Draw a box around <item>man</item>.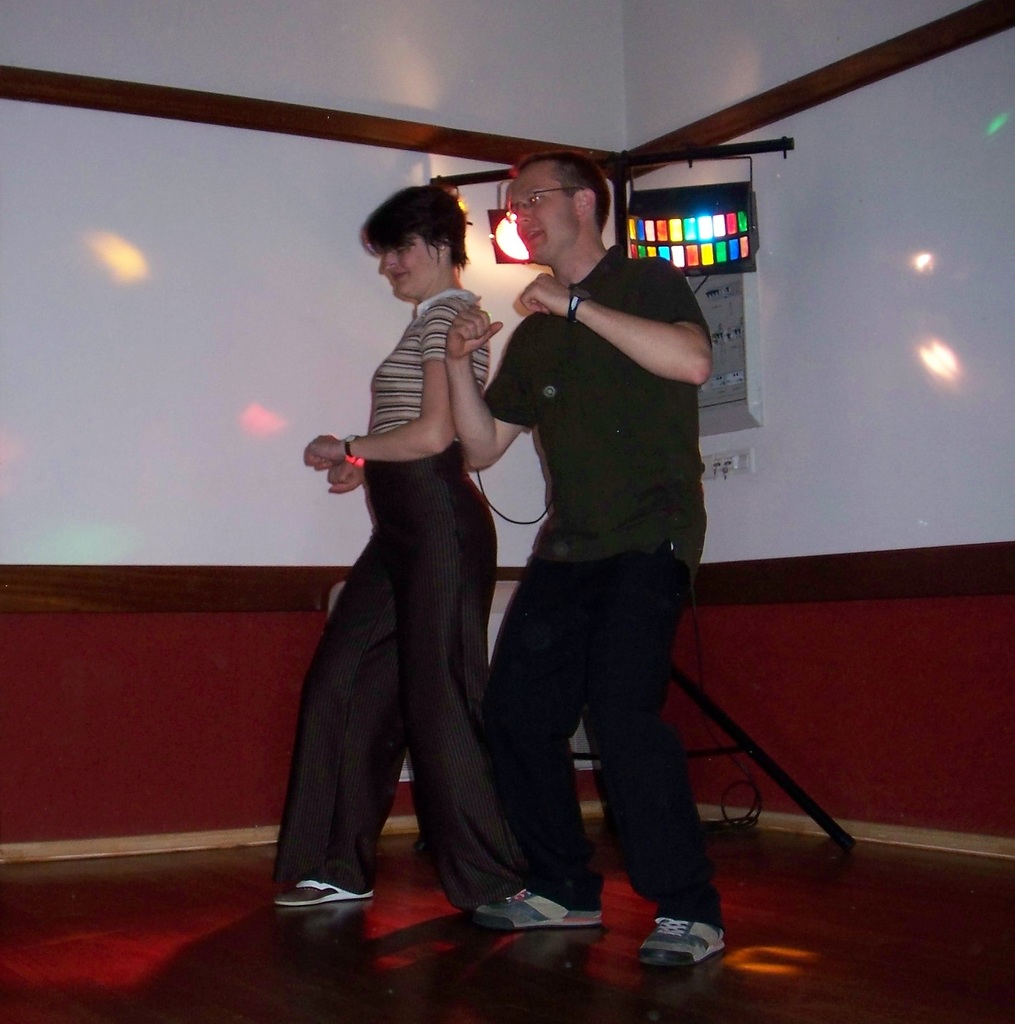
bbox(450, 148, 731, 948).
